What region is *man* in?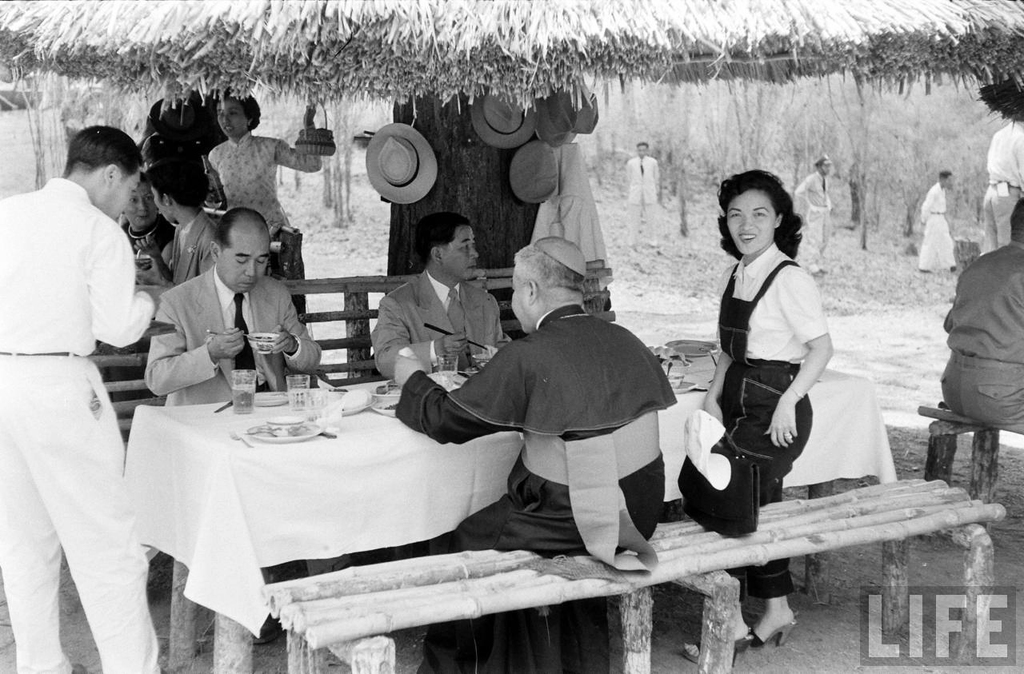
select_region(940, 197, 1023, 432).
